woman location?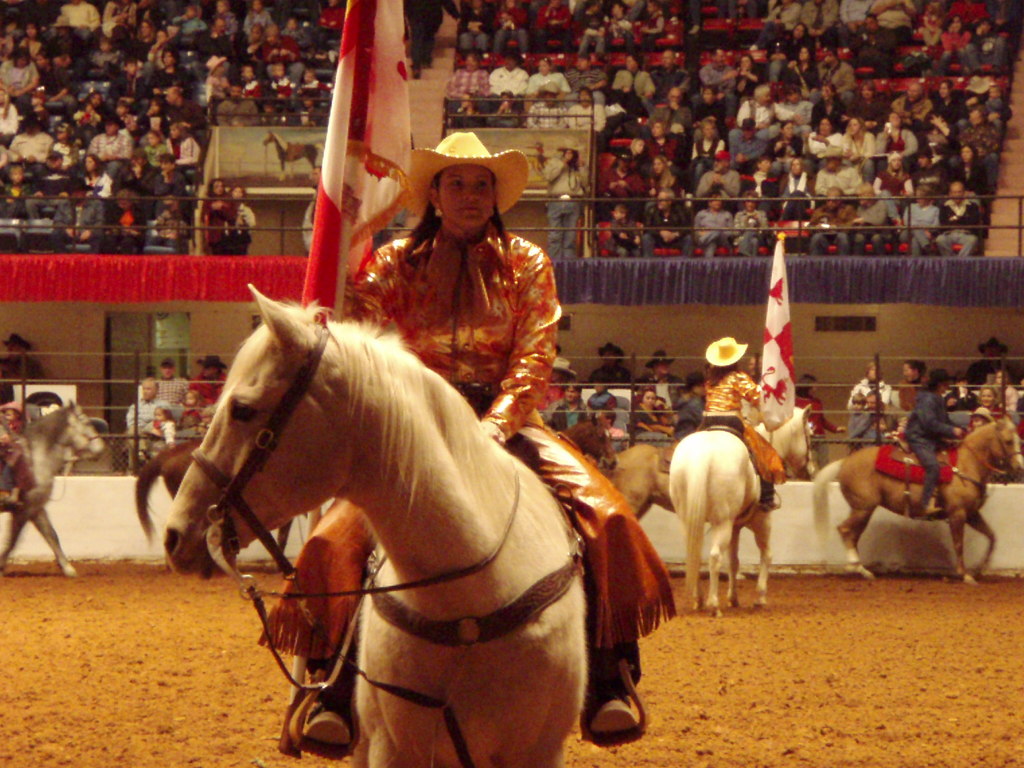
79, 147, 117, 204
